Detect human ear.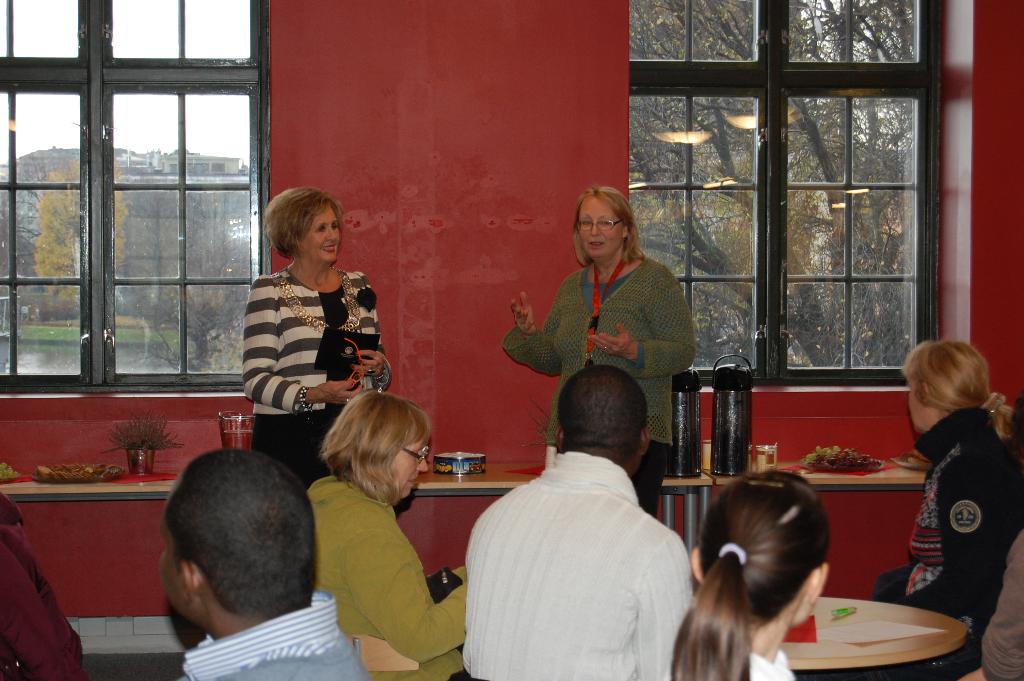
Detected at [808, 564, 829, 607].
